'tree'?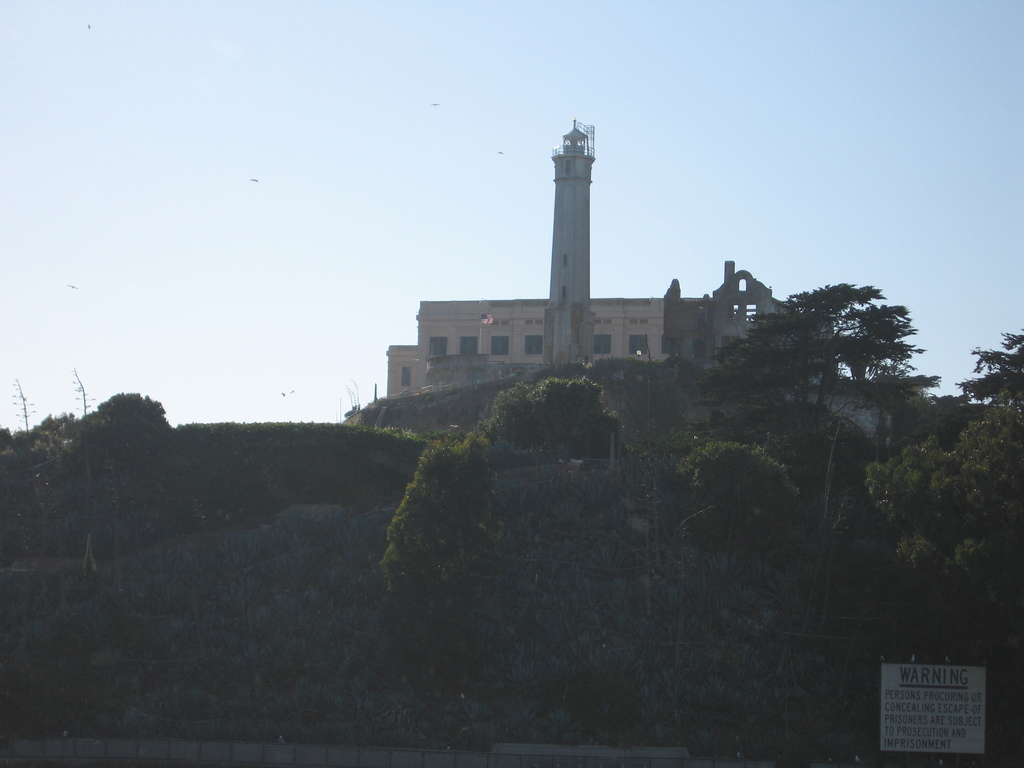
[665,442,825,765]
